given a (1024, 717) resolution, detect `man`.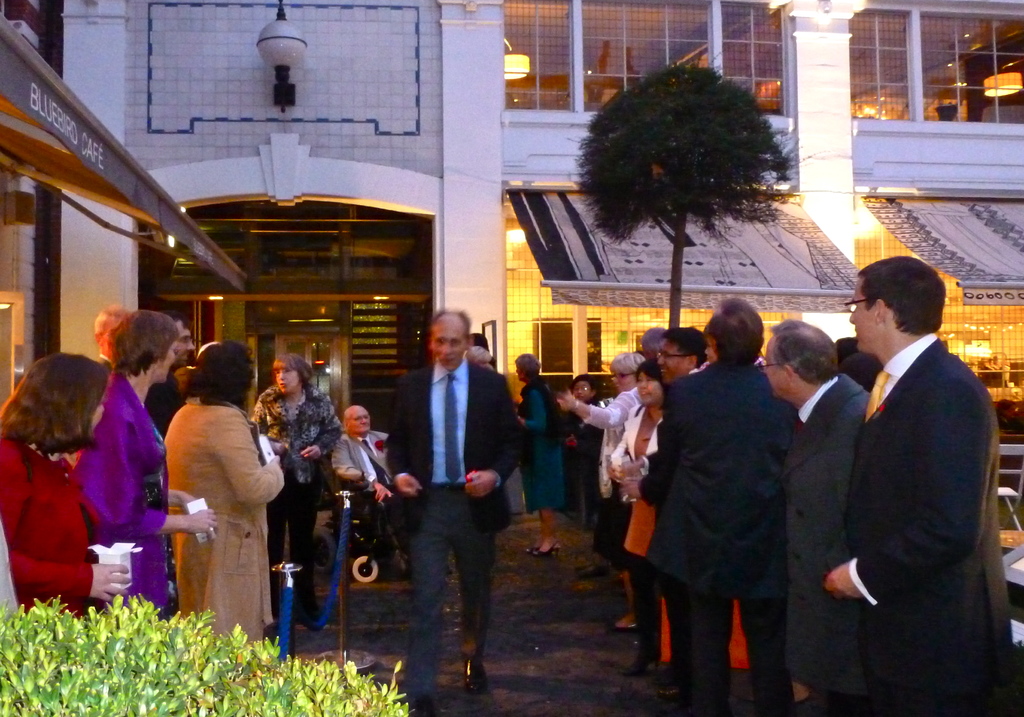
[left=90, top=304, right=126, bottom=399].
